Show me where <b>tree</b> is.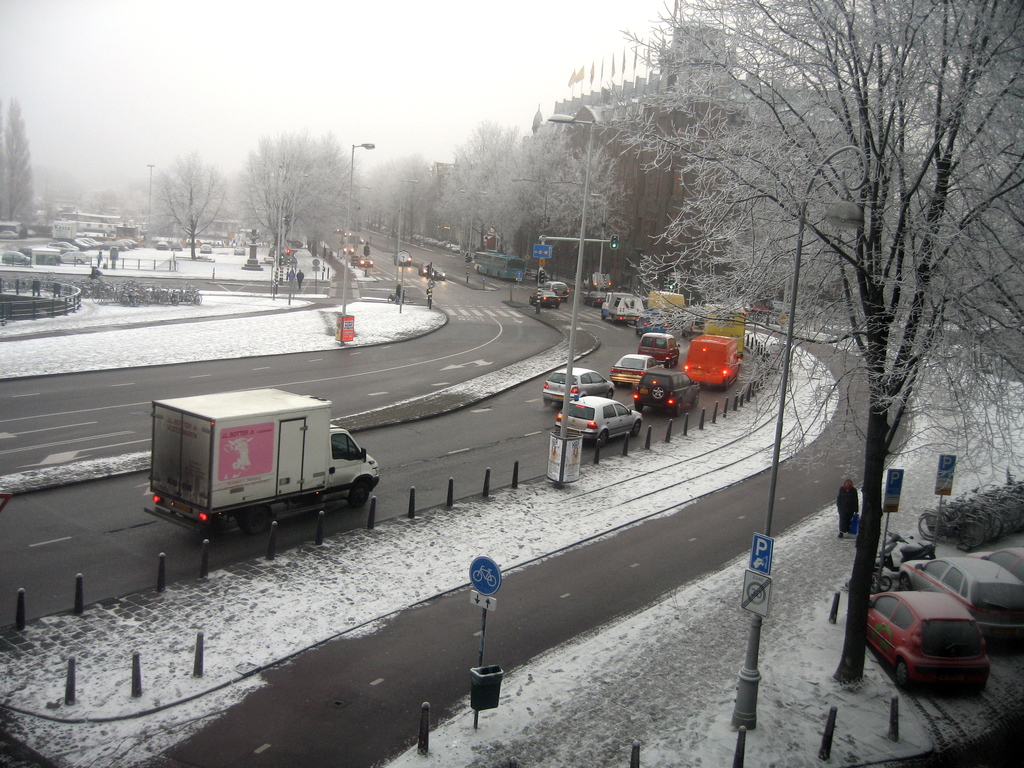
<b>tree</b> is at x1=428 y1=108 x2=525 y2=269.
